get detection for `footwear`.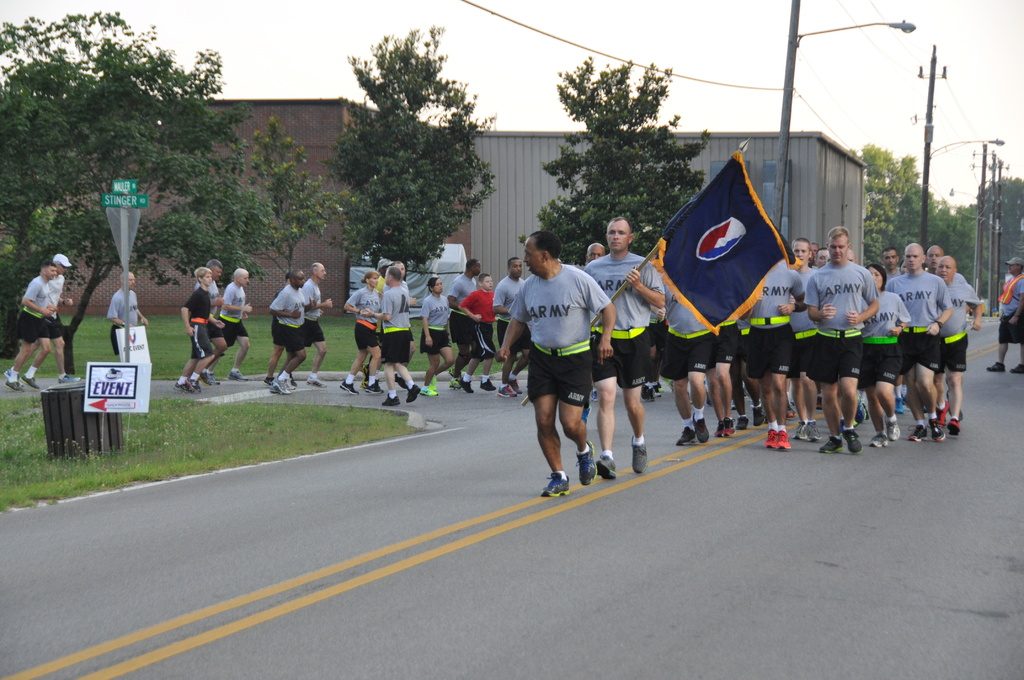
Detection: (left=405, top=384, right=422, bottom=403).
